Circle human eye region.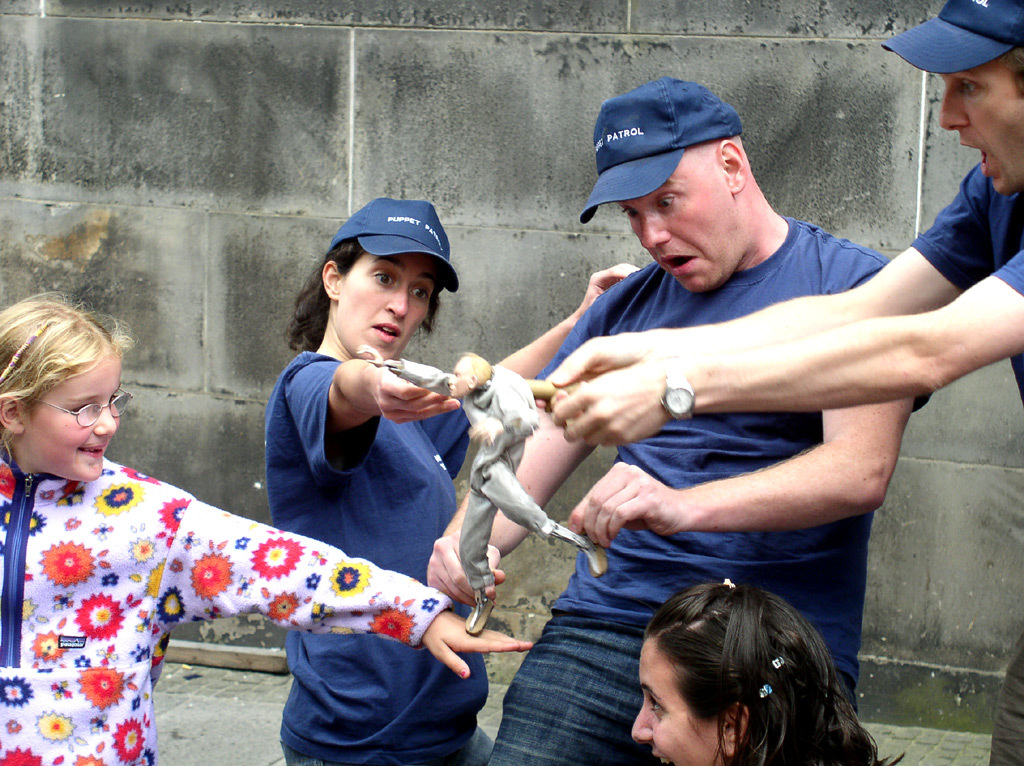
Region: (left=647, top=695, right=669, bottom=717).
